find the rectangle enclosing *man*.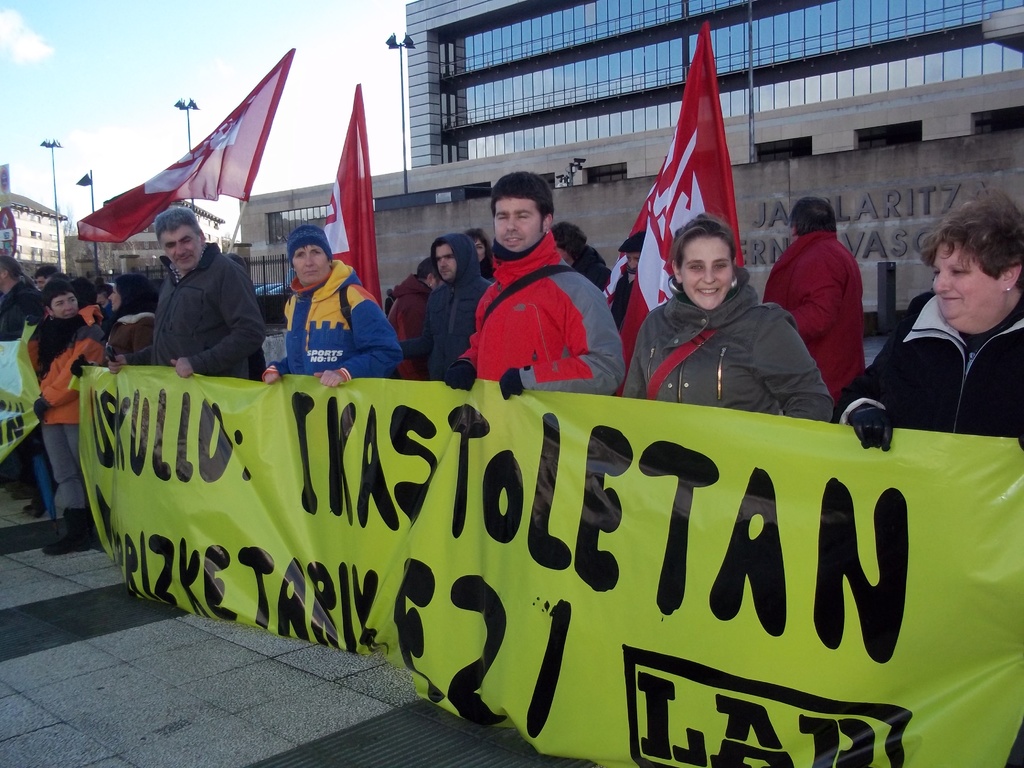
box(104, 208, 284, 386).
